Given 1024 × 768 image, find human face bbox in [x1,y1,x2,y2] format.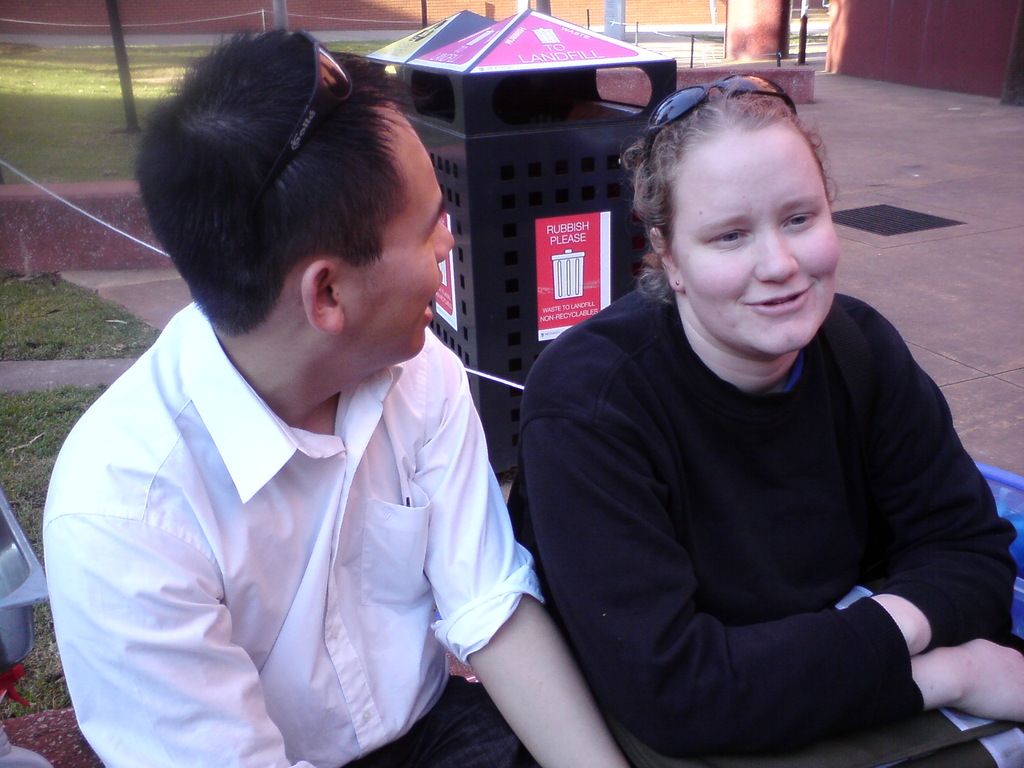
[666,130,840,355].
